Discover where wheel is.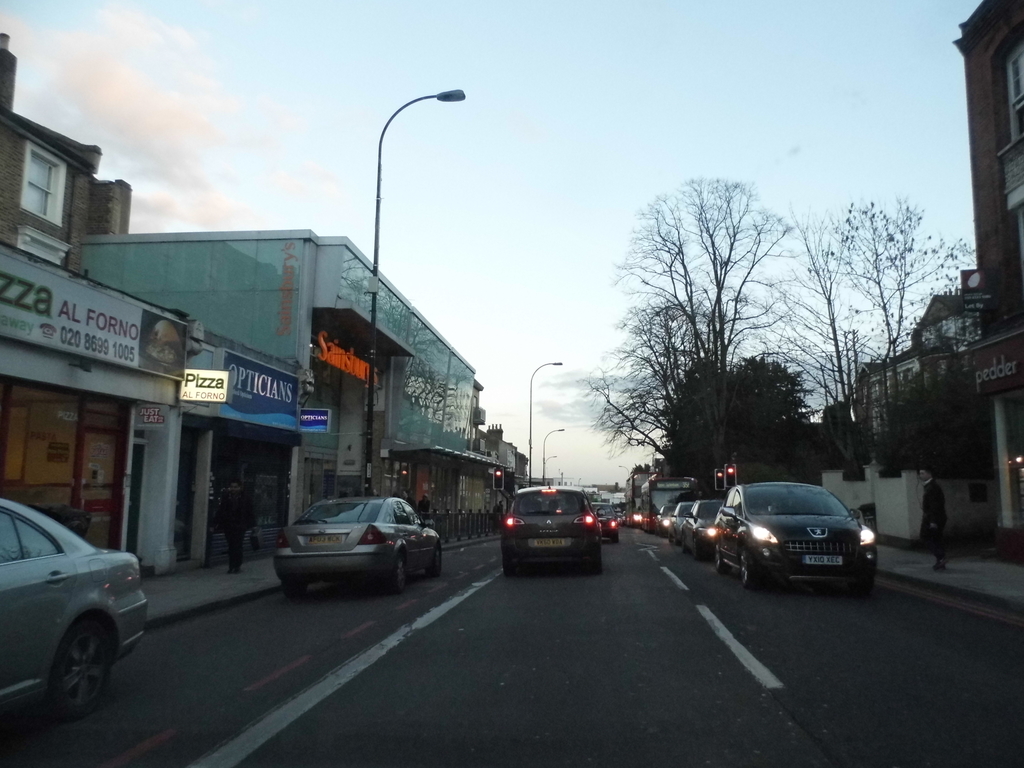
Discovered at bbox(598, 542, 611, 574).
